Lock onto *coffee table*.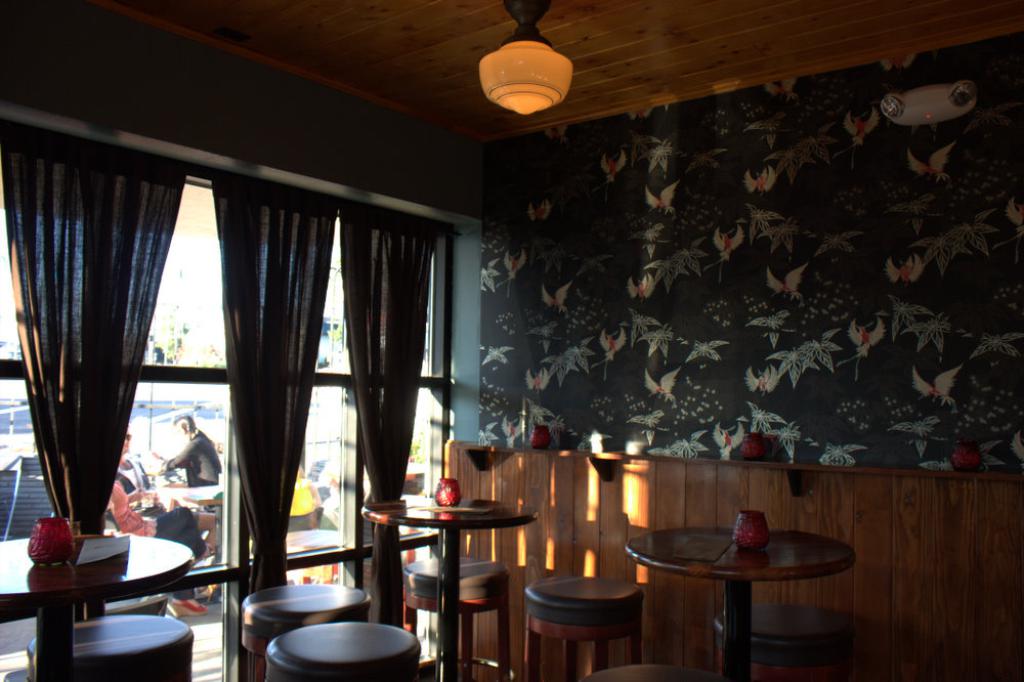
Locked: 362/491/537/681.
